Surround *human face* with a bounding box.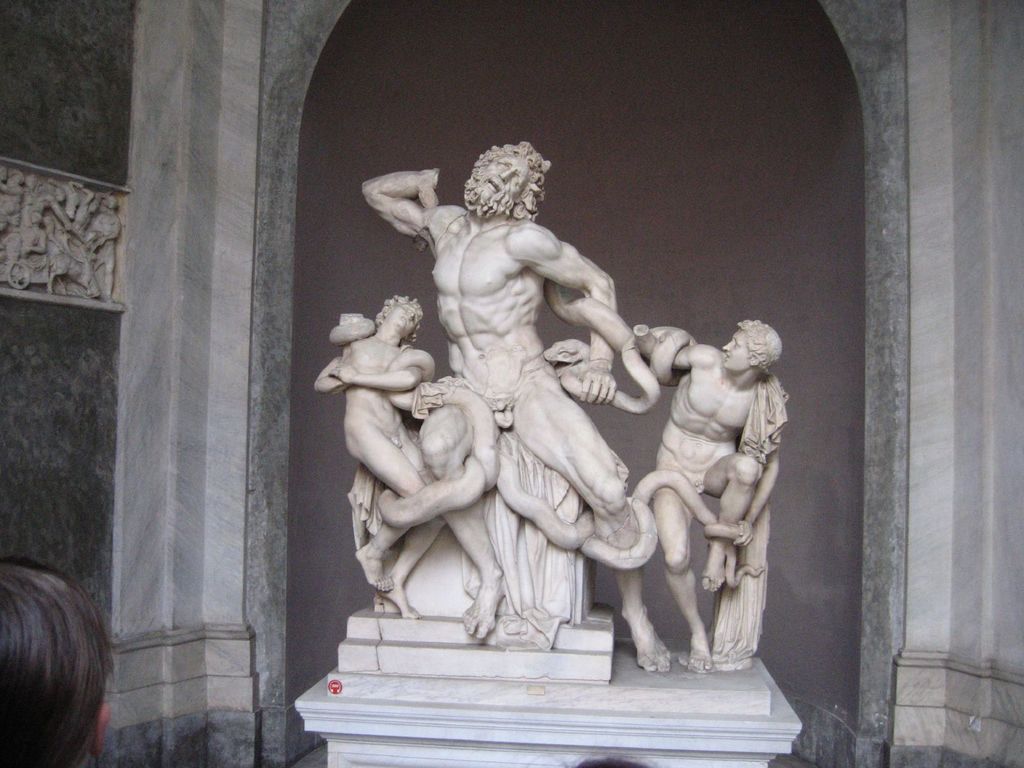
718 326 754 369.
